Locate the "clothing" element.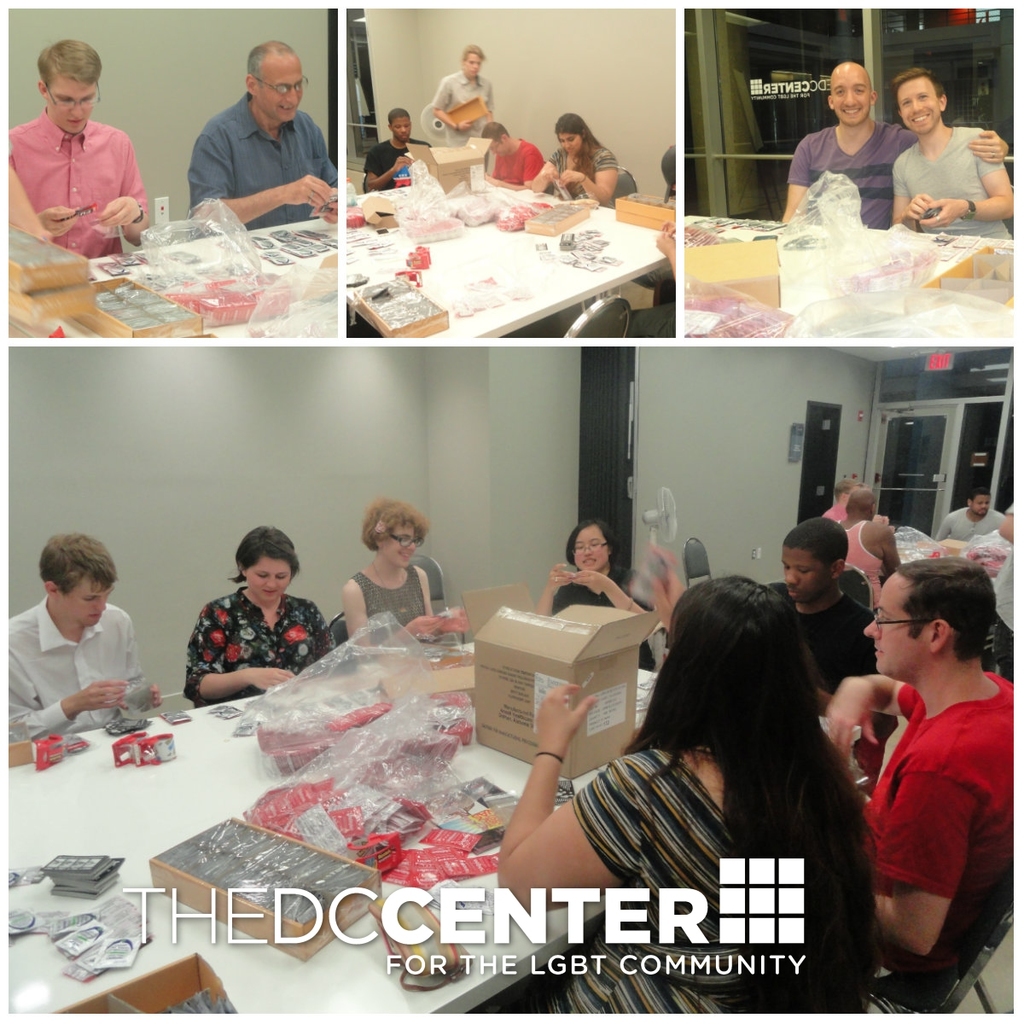
Element bbox: l=825, t=497, r=850, b=524.
